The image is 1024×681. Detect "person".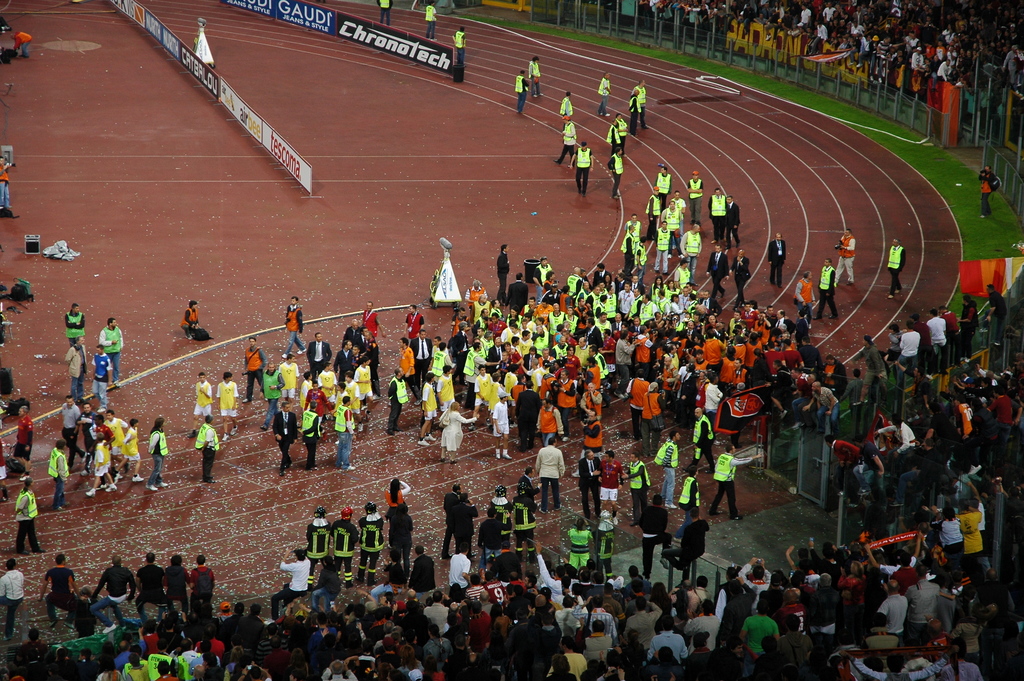
Detection: [600,70,612,115].
